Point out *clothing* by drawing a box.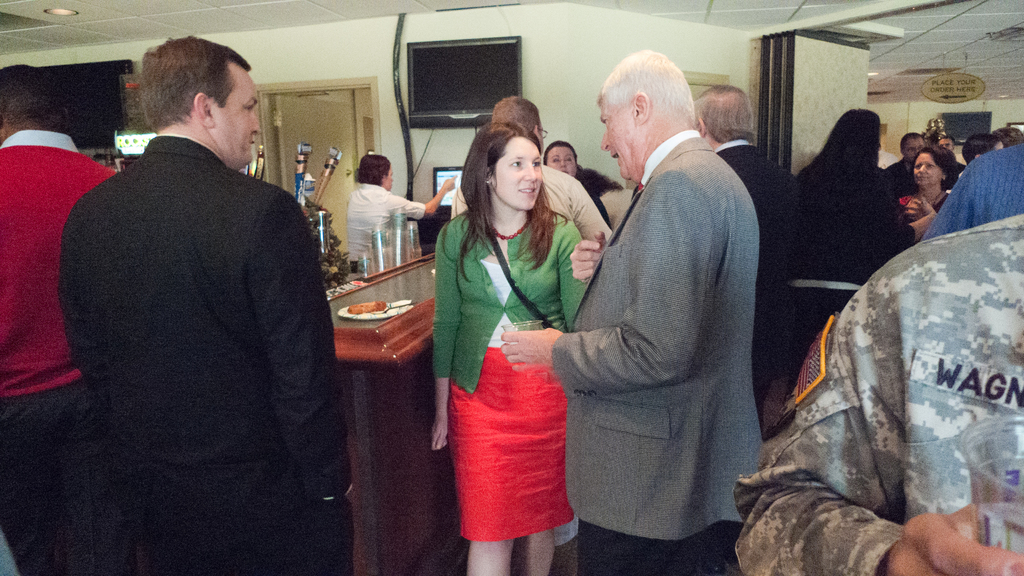
925 142 1023 239.
